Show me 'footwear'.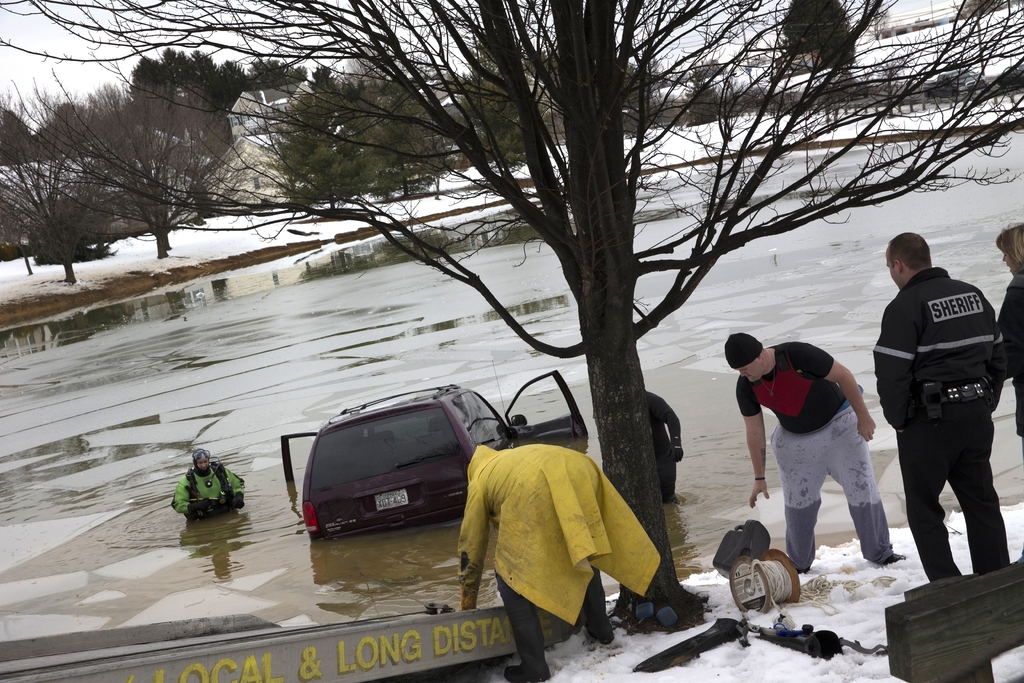
'footwear' is here: left=502, top=664, right=544, bottom=682.
